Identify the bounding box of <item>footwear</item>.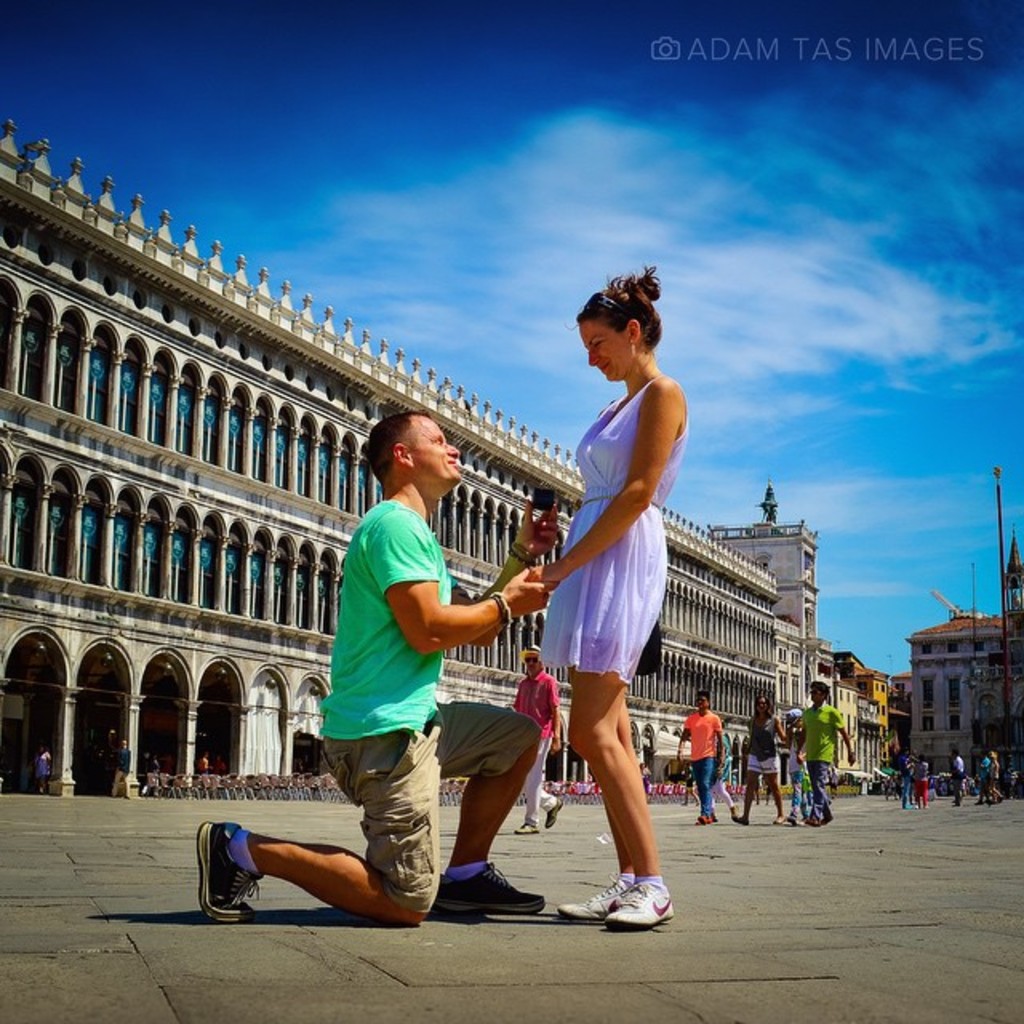
<bbox>432, 858, 554, 914</bbox>.
